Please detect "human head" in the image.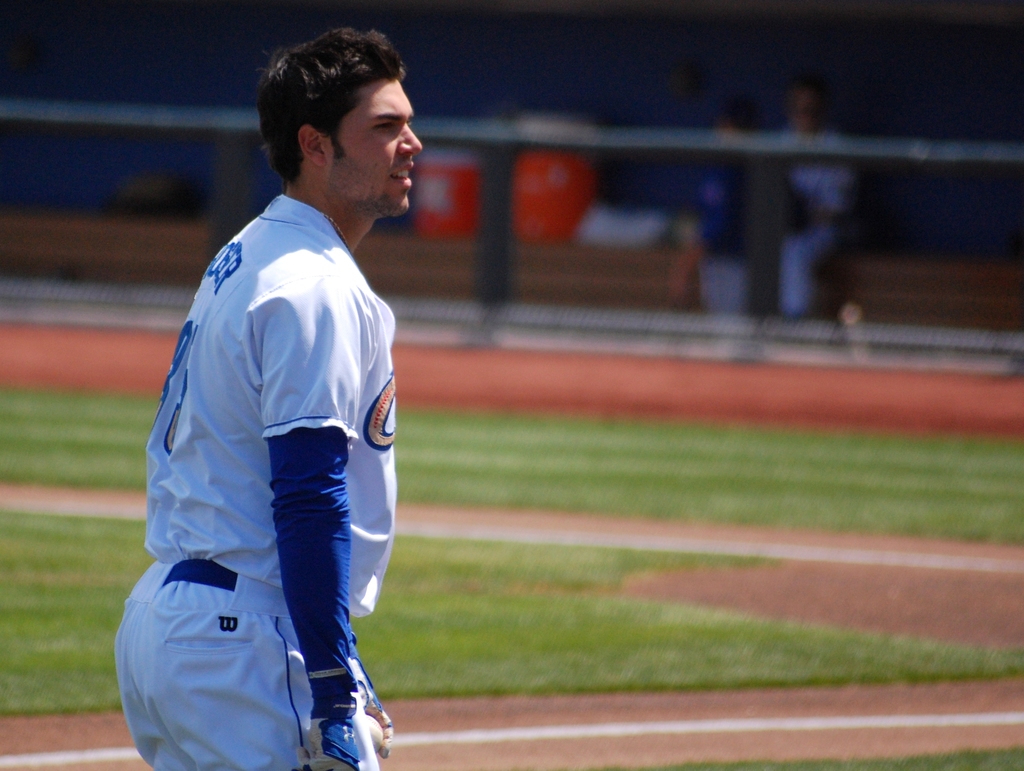
box=[245, 22, 422, 216].
